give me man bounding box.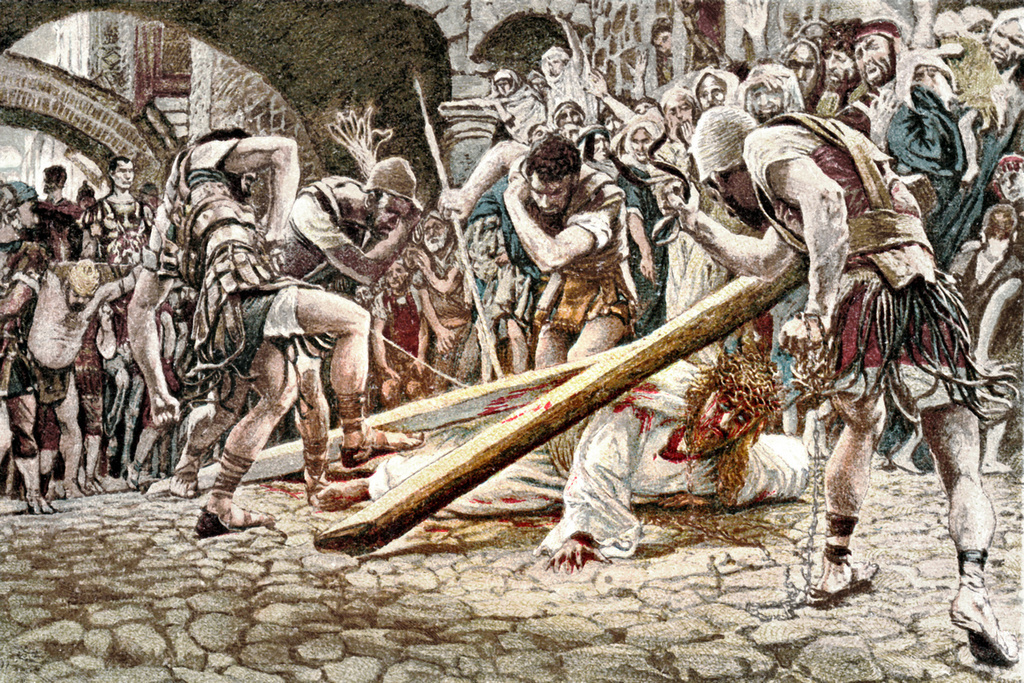
[833, 16, 900, 150].
